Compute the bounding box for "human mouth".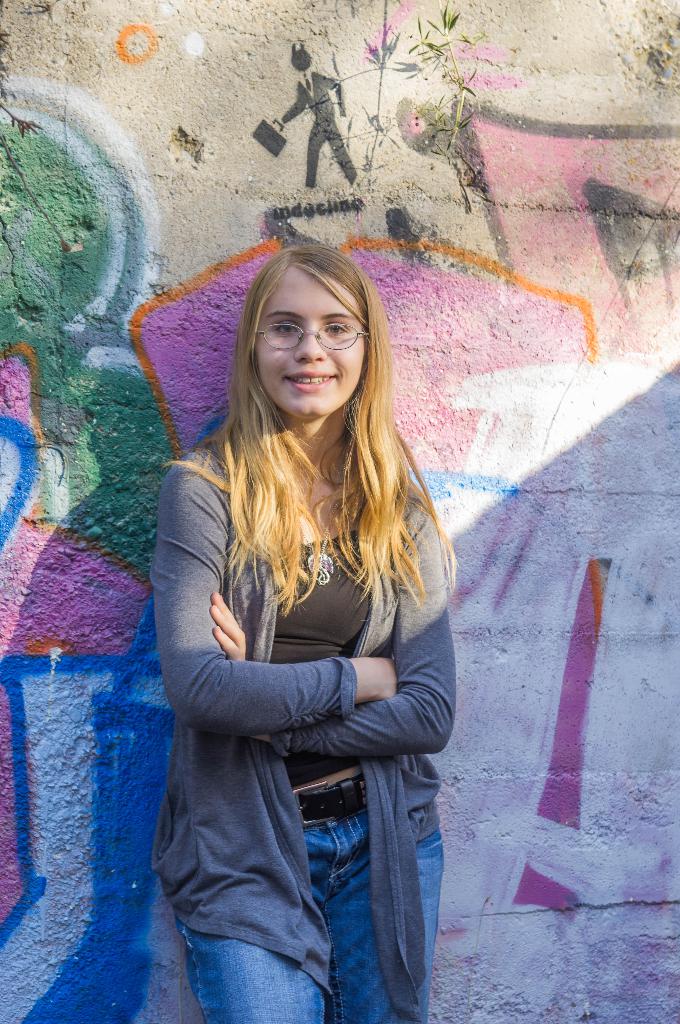
282, 369, 338, 391.
